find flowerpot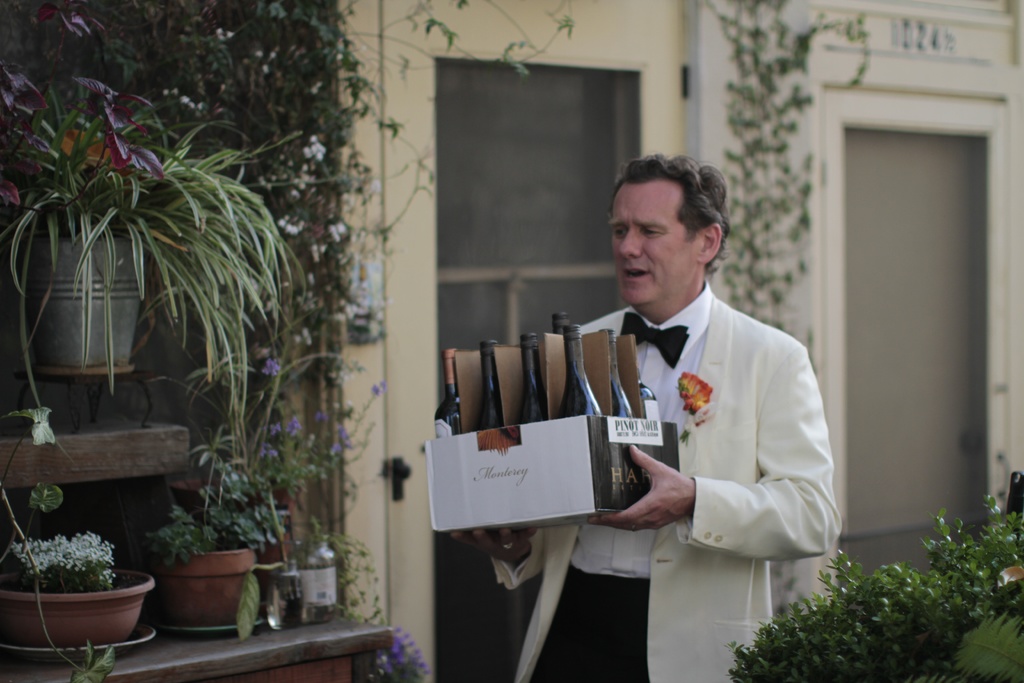
rect(136, 551, 245, 632)
